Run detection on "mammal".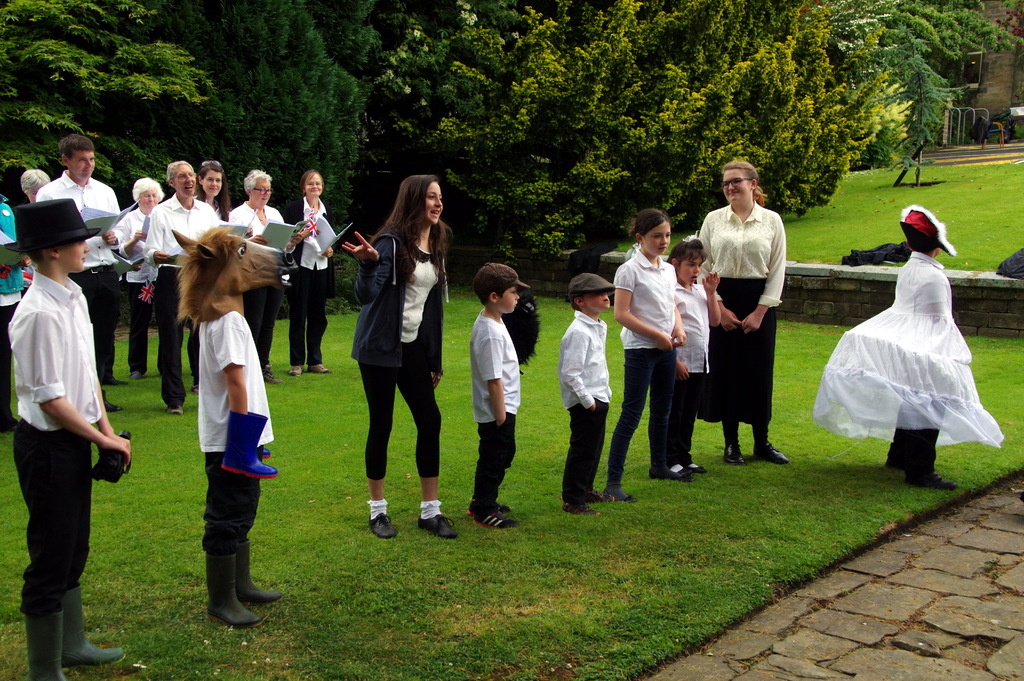
Result: region(227, 170, 287, 385).
